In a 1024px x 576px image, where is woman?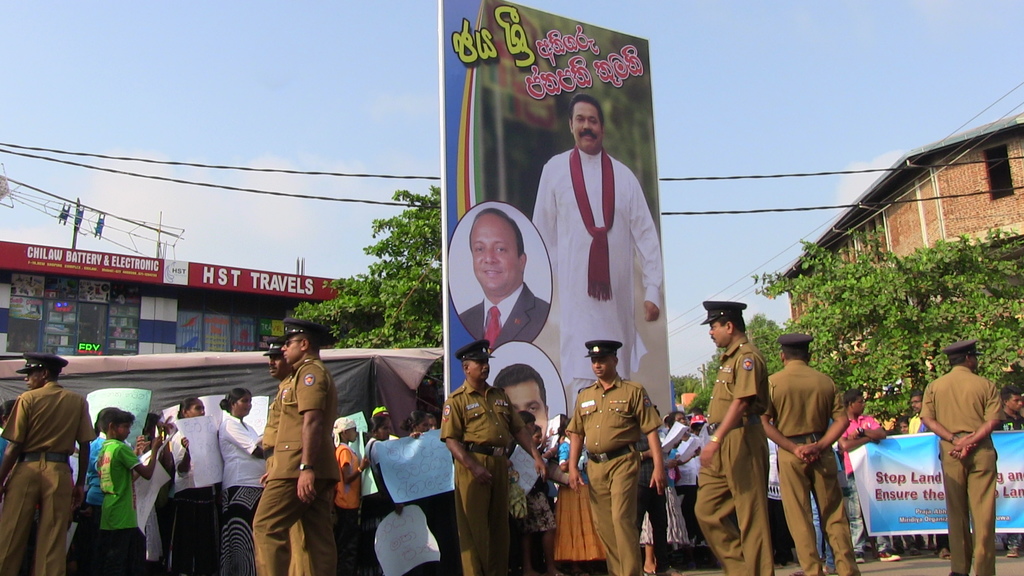
bbox=[170, 397, 209, 575].
